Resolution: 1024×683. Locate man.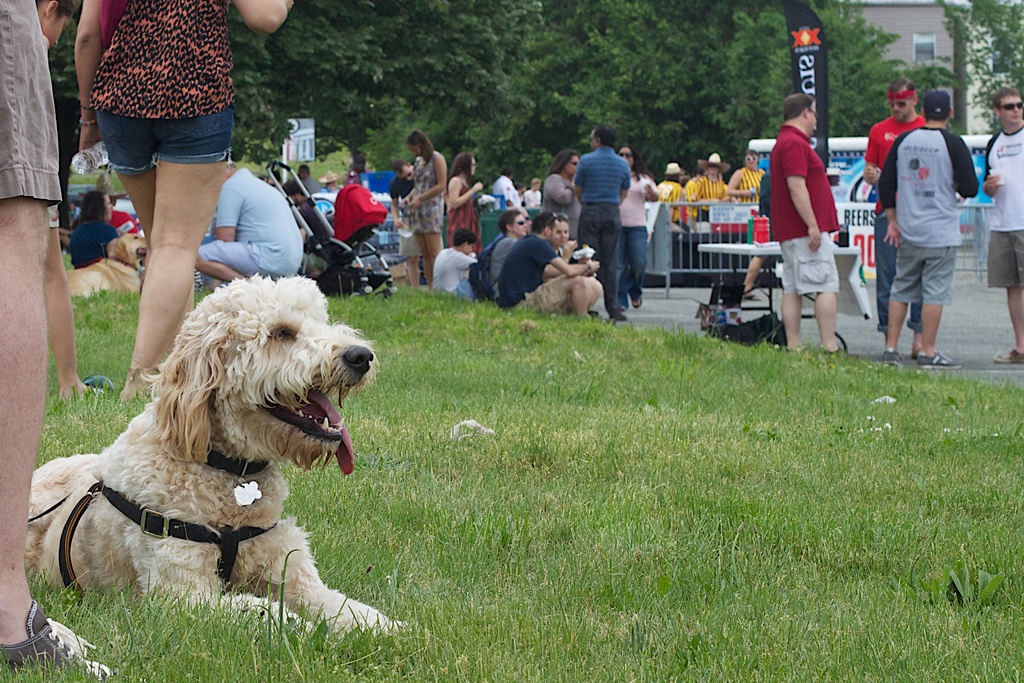
[left=765, top=86, right=850, bottom=365].
